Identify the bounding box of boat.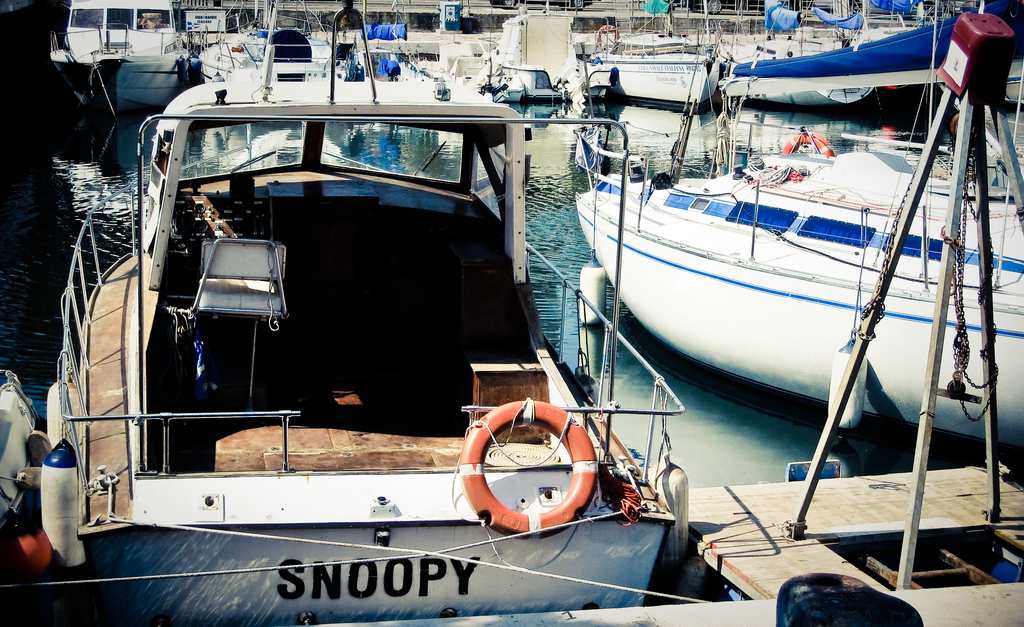
bbox=(67, 20, 734, 505).
